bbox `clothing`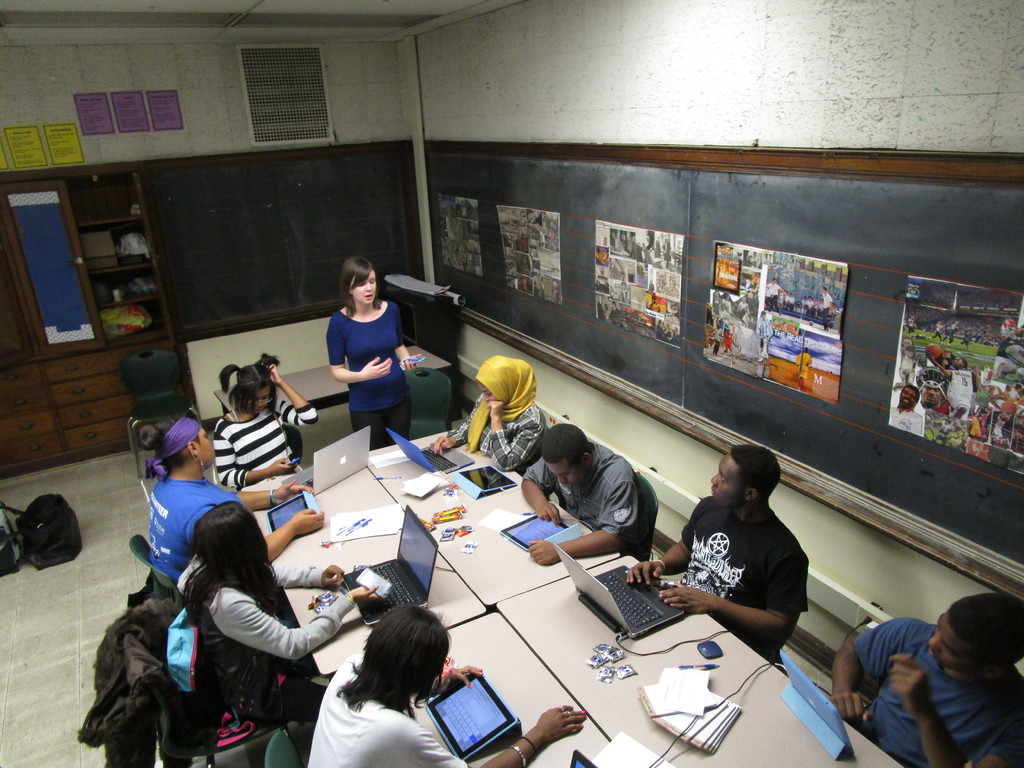
<region>806, 300, 815, 312</region>
